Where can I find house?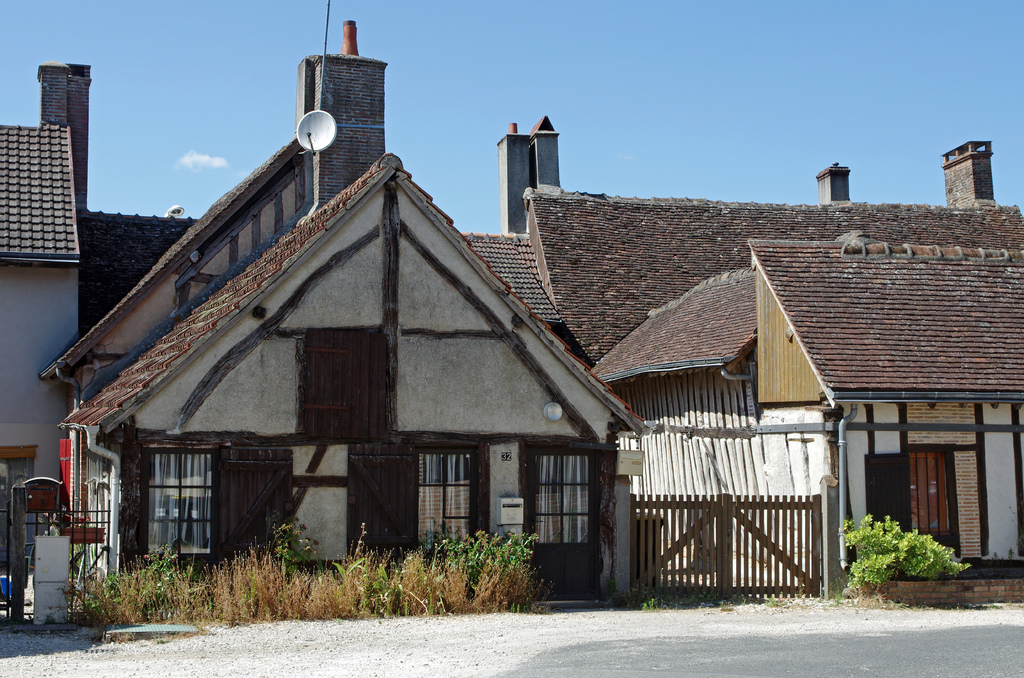
You can find it at box=[548, 156, 1007, 619].
